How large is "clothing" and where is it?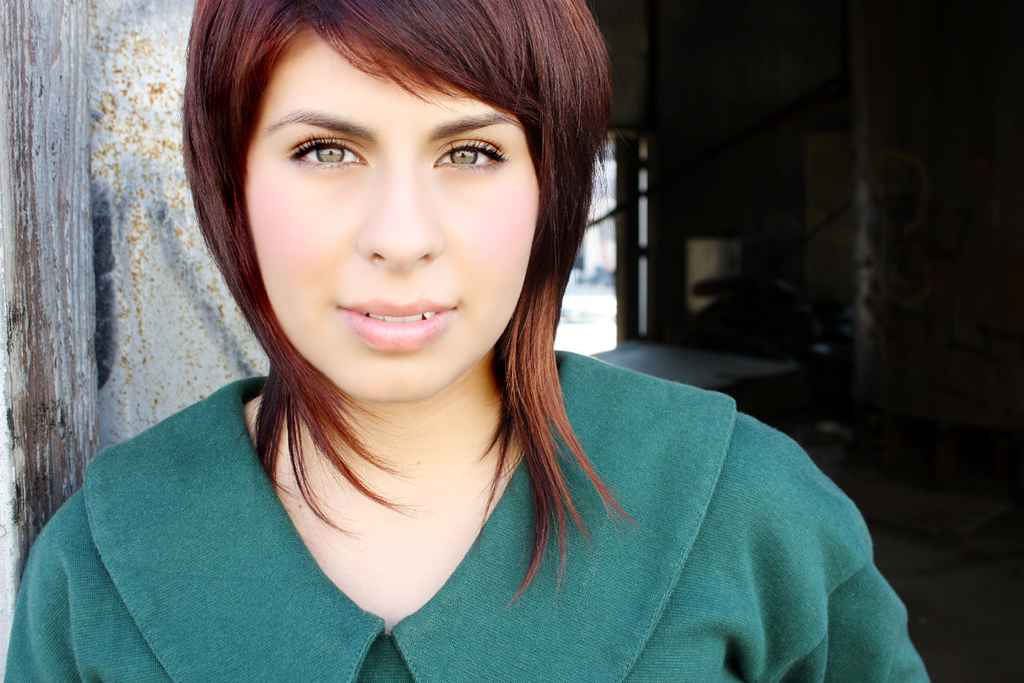
Bounding box: region(26, 330, 654, 666).
